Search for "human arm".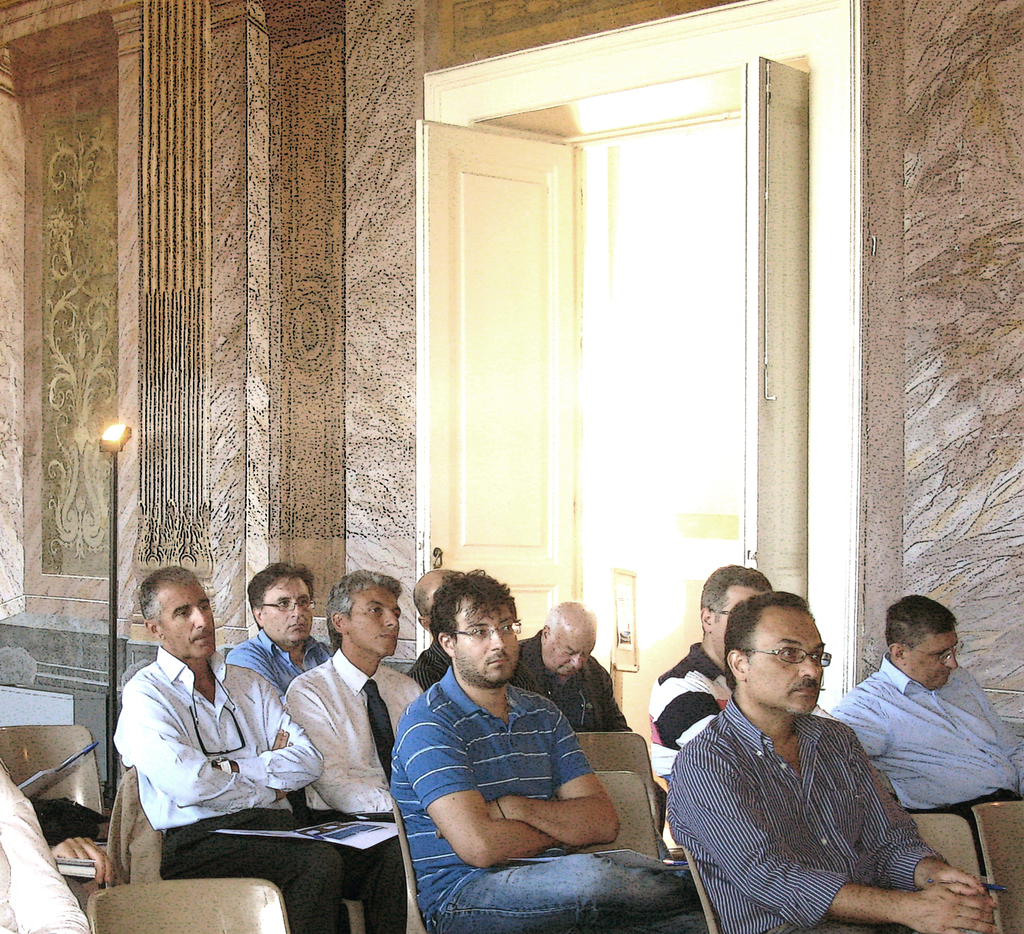
Found at 415, 716, 552, 869.
